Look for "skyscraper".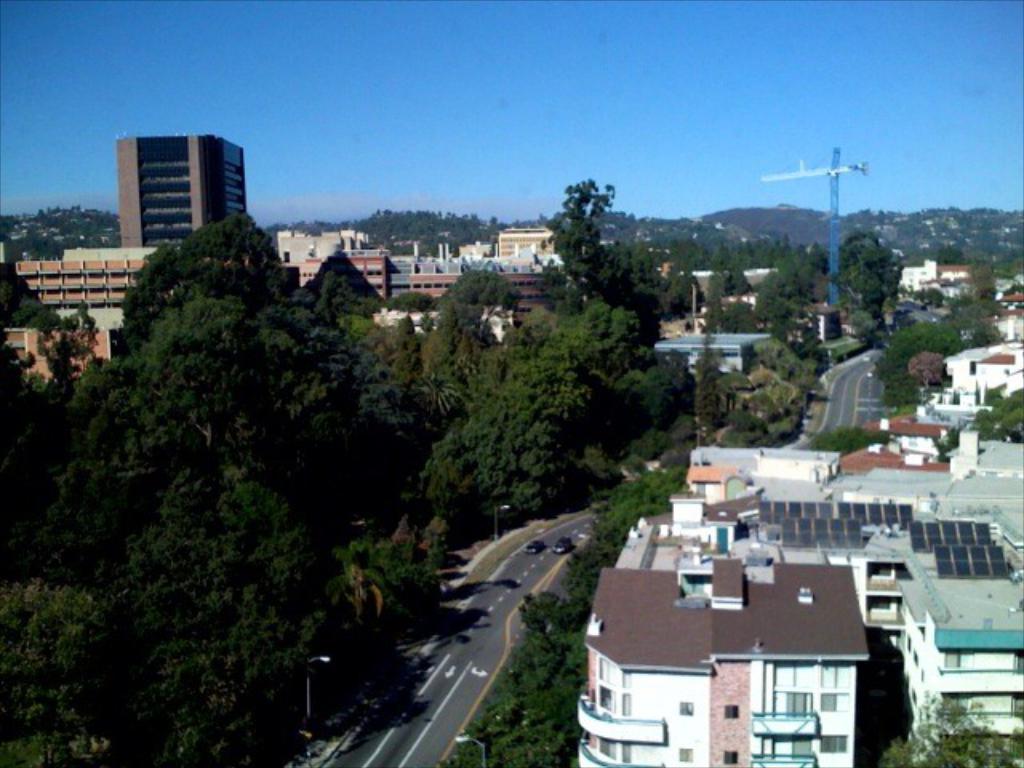
Found: 642 430 1022 766.
